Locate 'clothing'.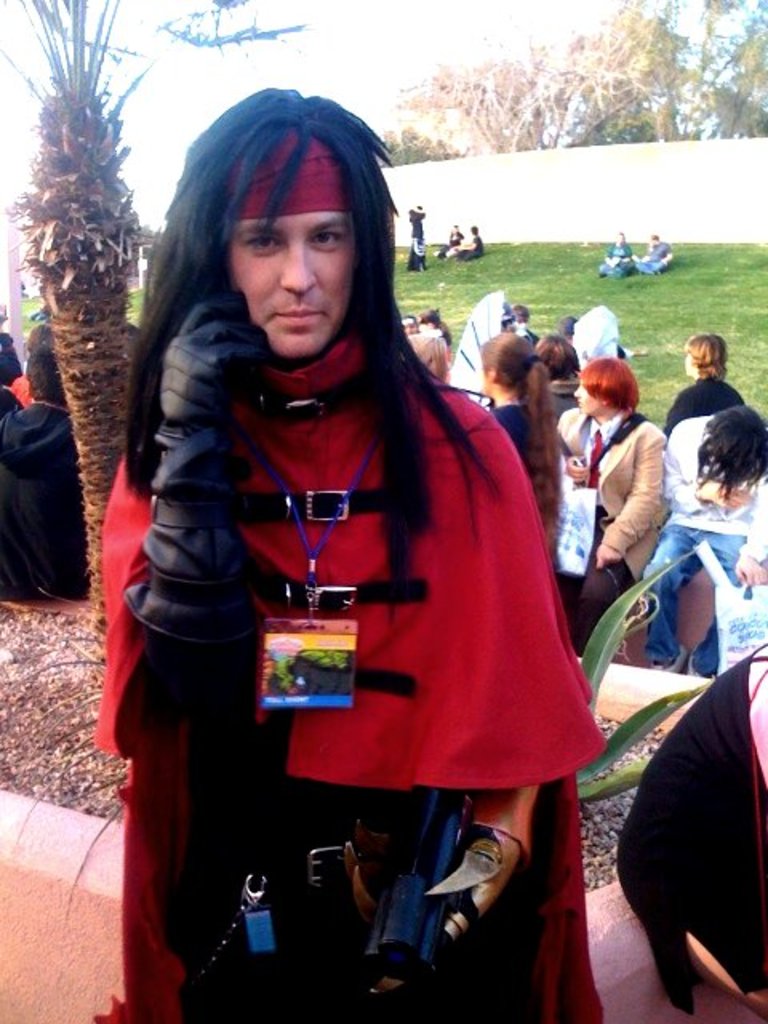
Bounding box: 0,394,86,598.
